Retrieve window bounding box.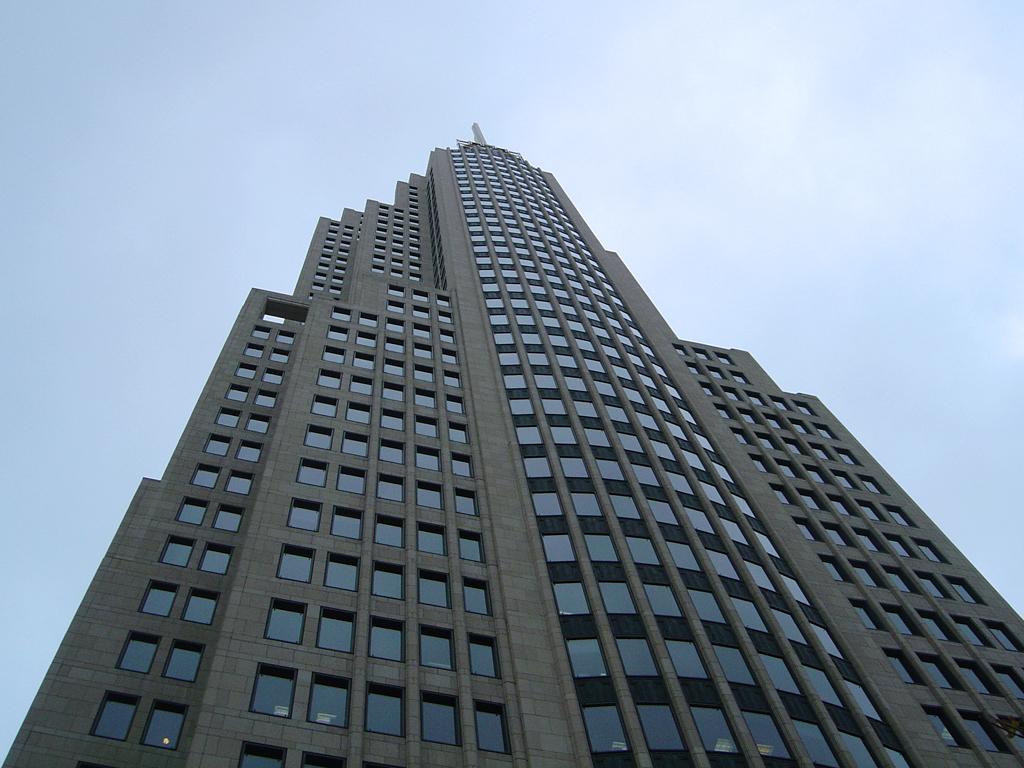
Bounding box: bbox=(779, 439, 806, 453).
